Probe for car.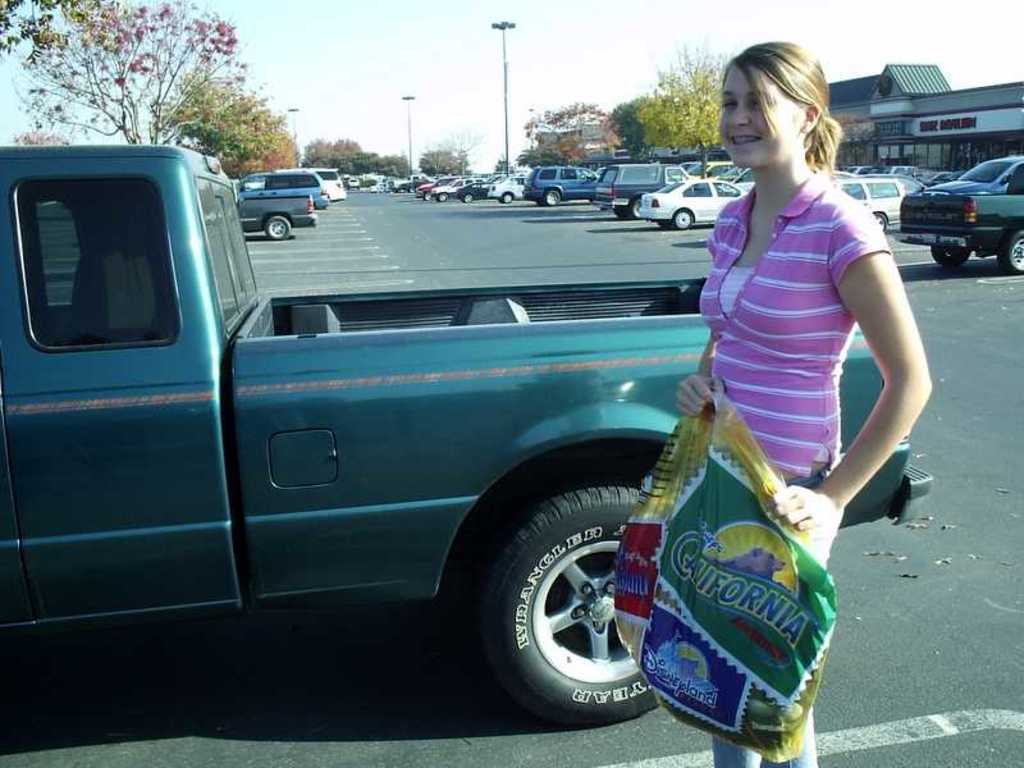
Probe result: 346:177:361:192.
